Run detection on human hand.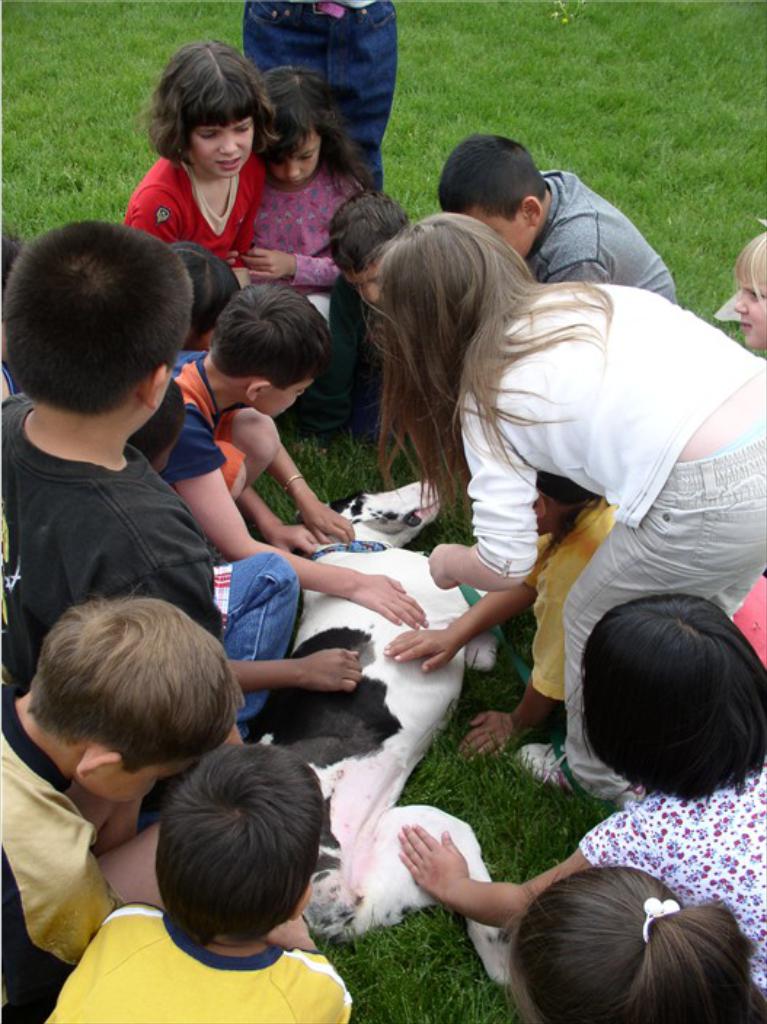
Result: 386 826 498 909.
